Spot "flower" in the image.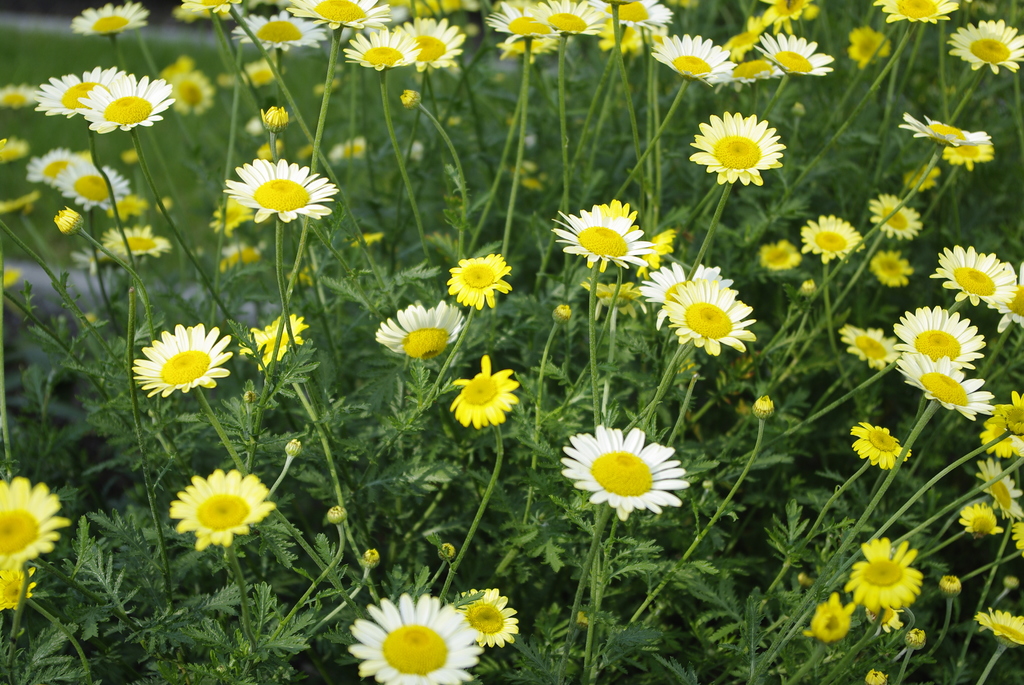
"flower" found at <box>797,209,874,266</box>.
